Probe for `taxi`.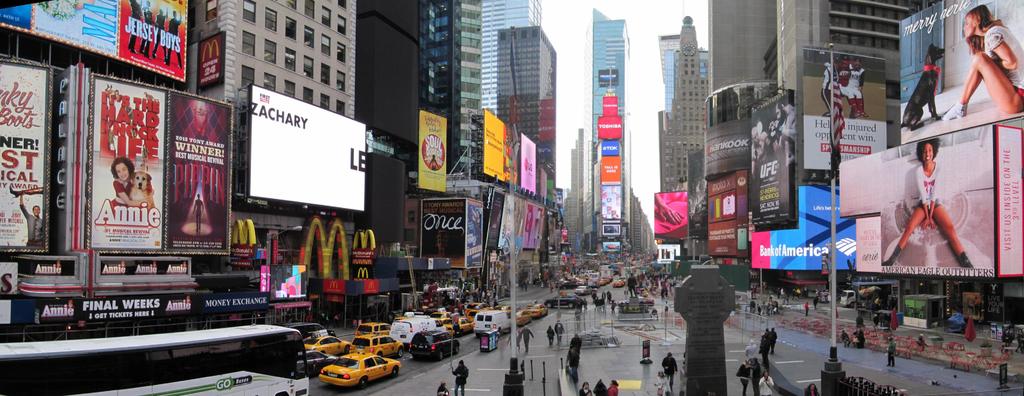
Probe result: (464, 304, 489, 316).
